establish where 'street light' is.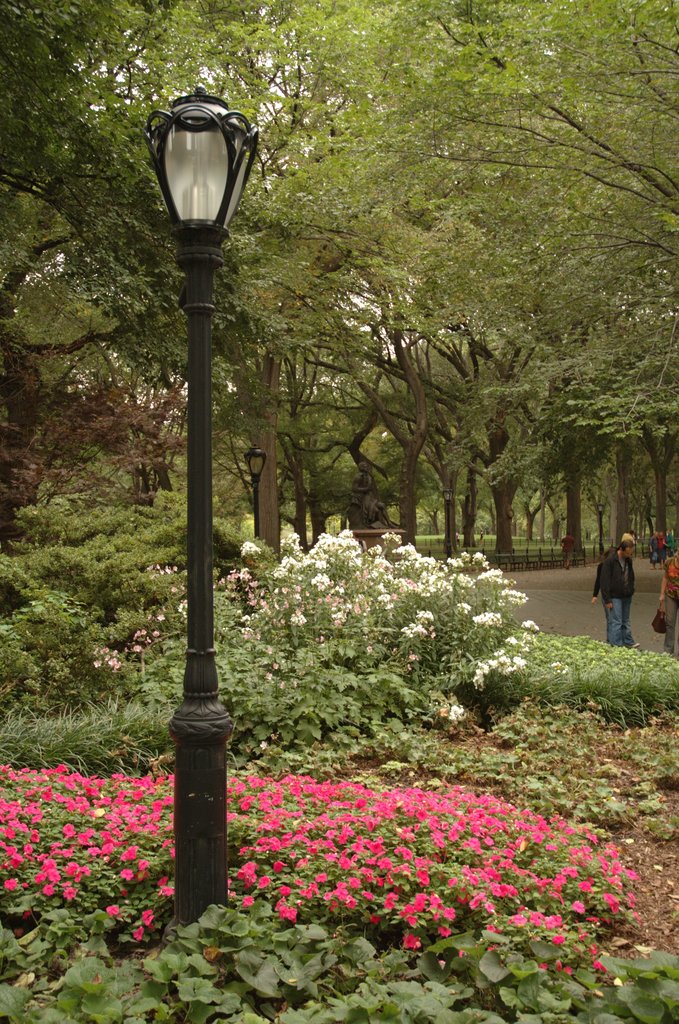
Established at [x1=141, y1=81, x2=261, y2=941].
